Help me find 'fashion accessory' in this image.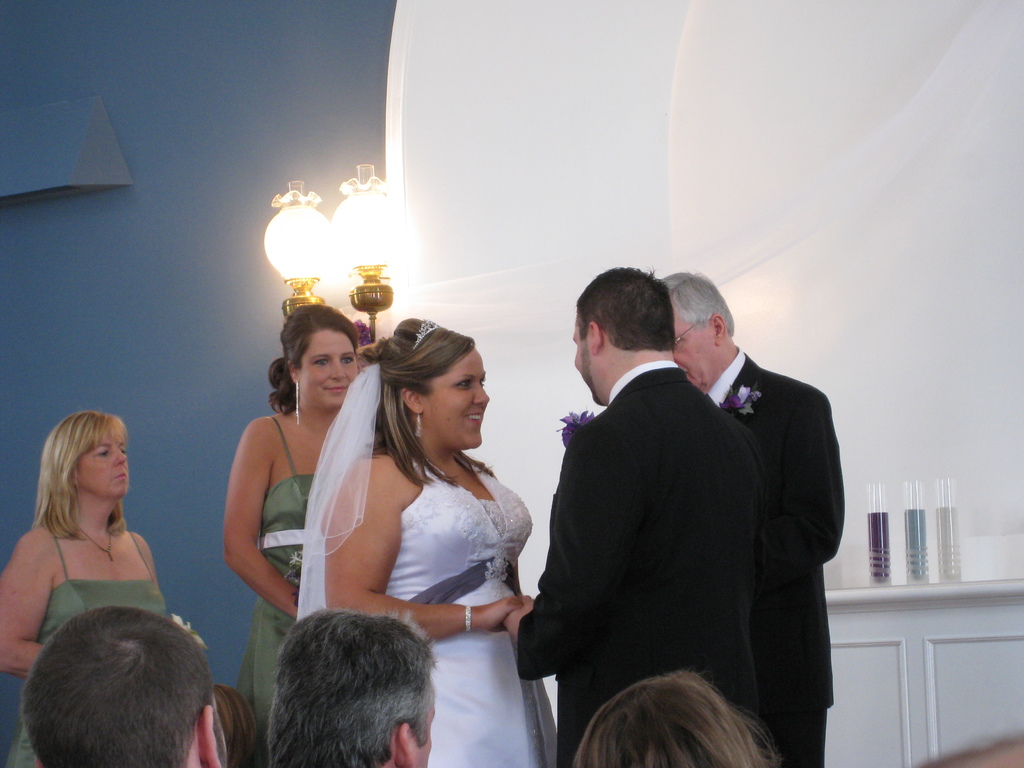
Found it: <box>79,515,116,573</box>.
